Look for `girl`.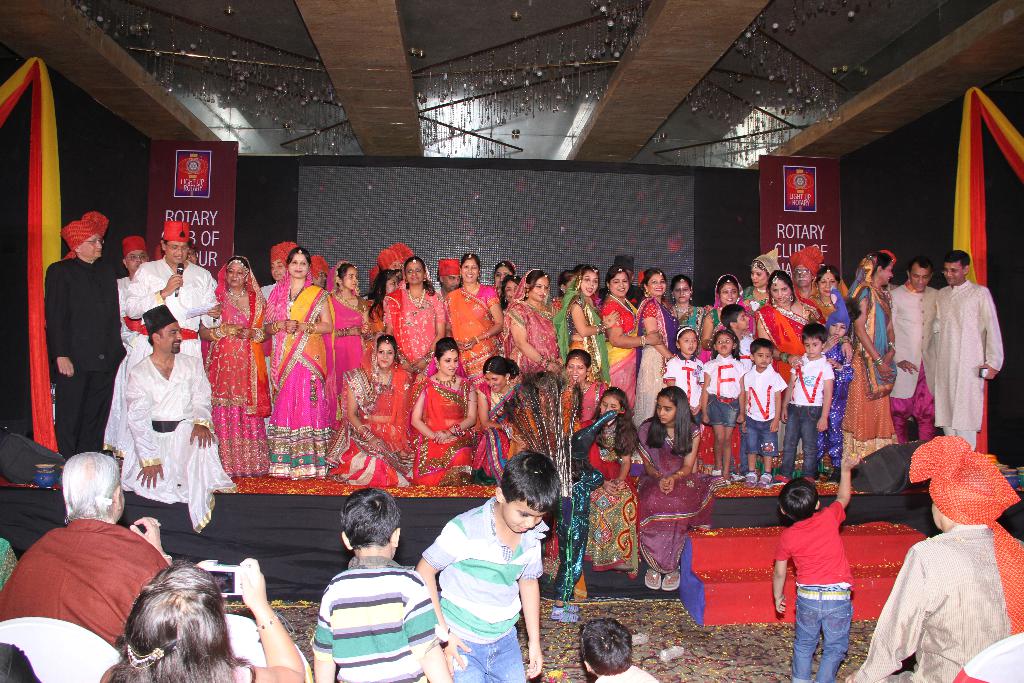
Found: 635 265 677 425.
